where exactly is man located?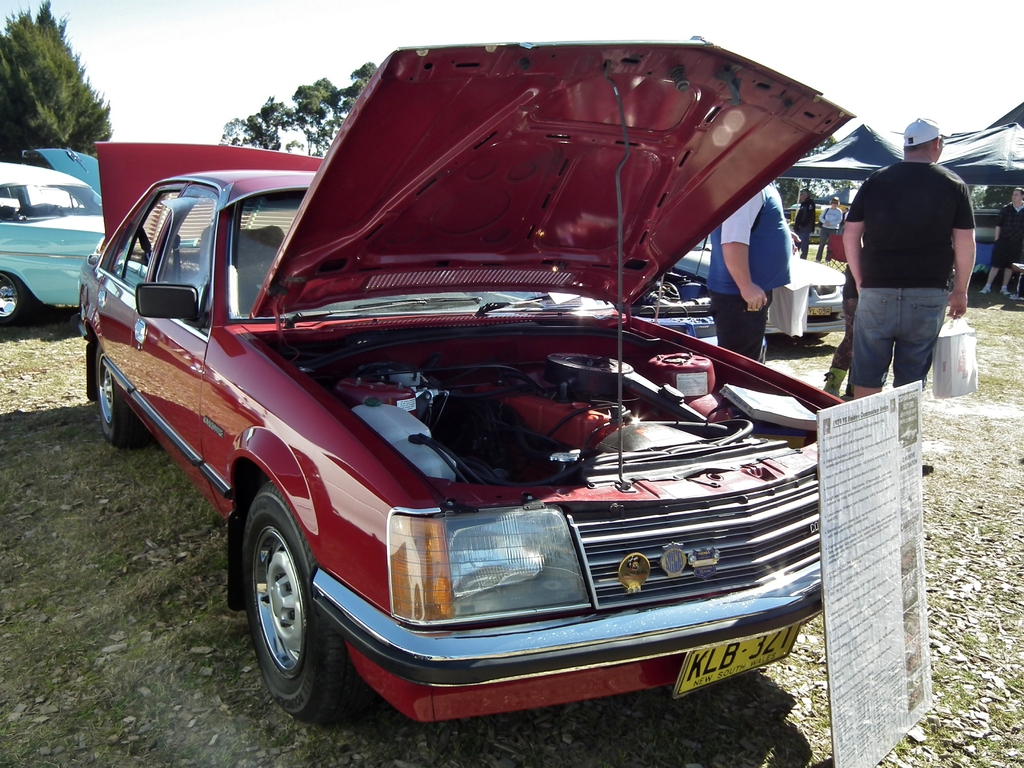
Its bounding box is bbox=[835, 136, 980, 406].
